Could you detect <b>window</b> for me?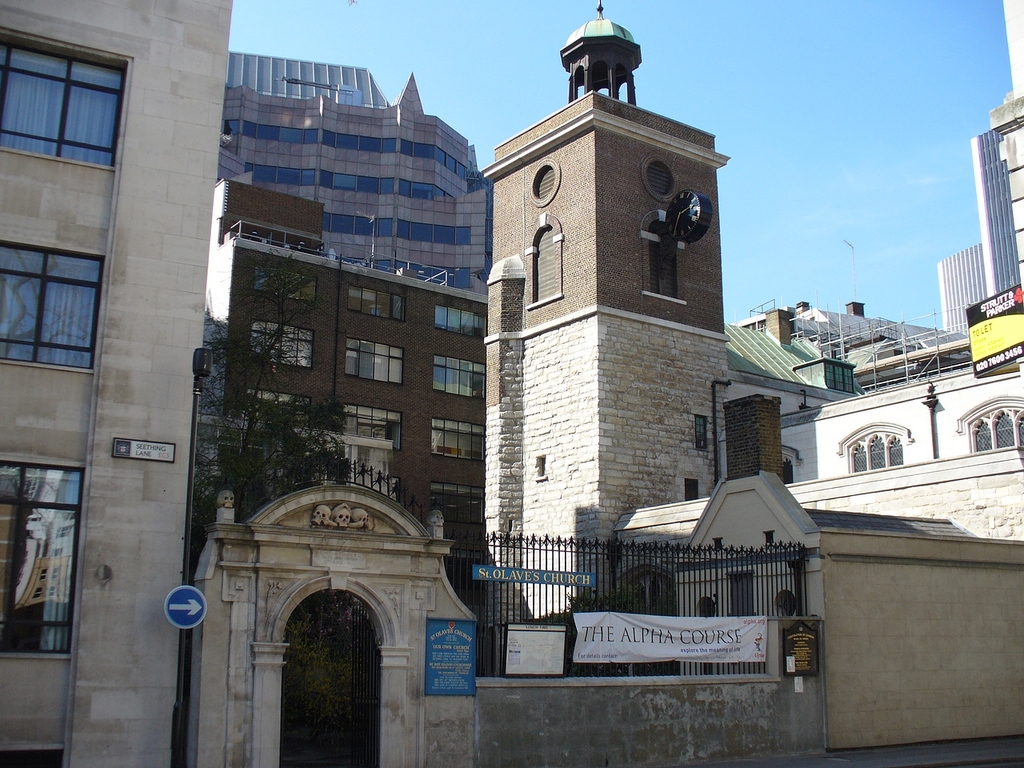
Detection result: detection(1, 22, 134, 169).
